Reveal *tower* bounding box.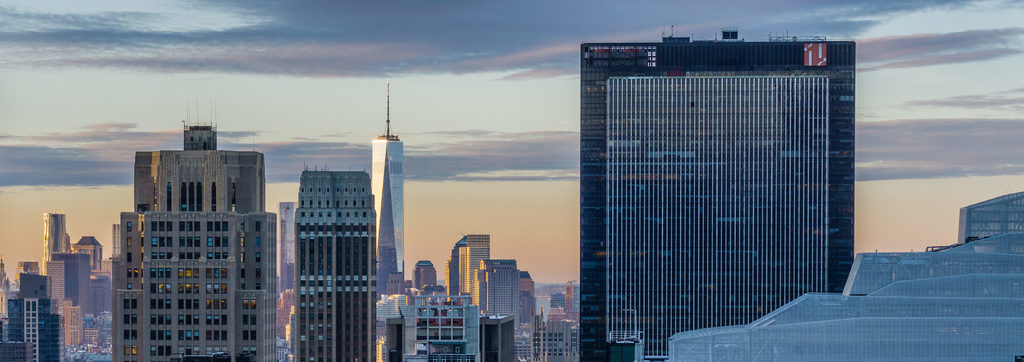
Revealed: select_region(97, 101, 289, 342).
